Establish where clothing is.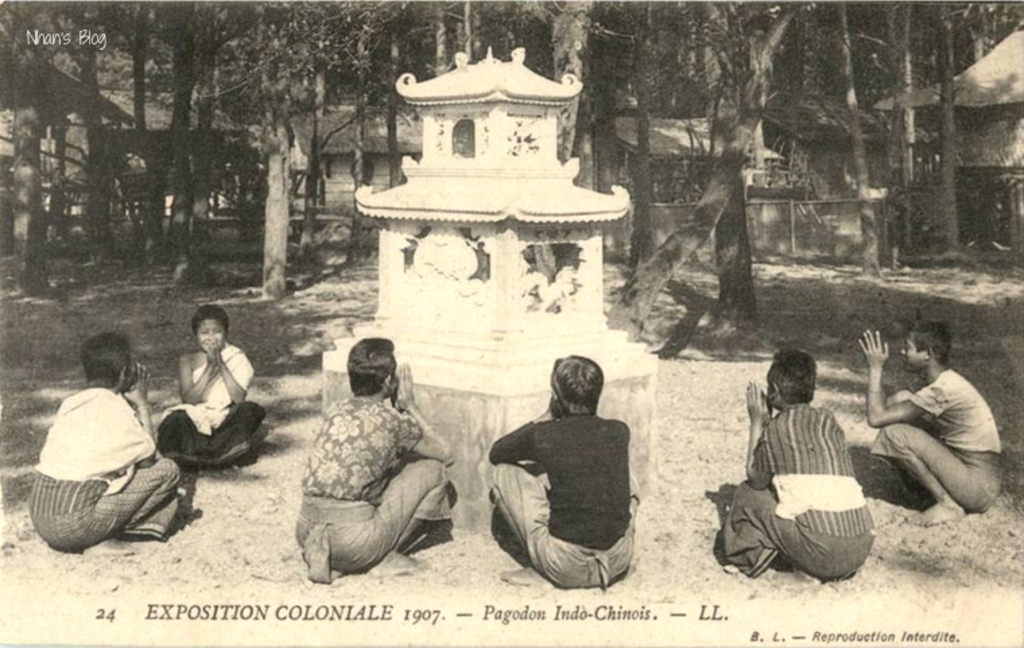
Established at select_region(288, 393, 450, 566).
